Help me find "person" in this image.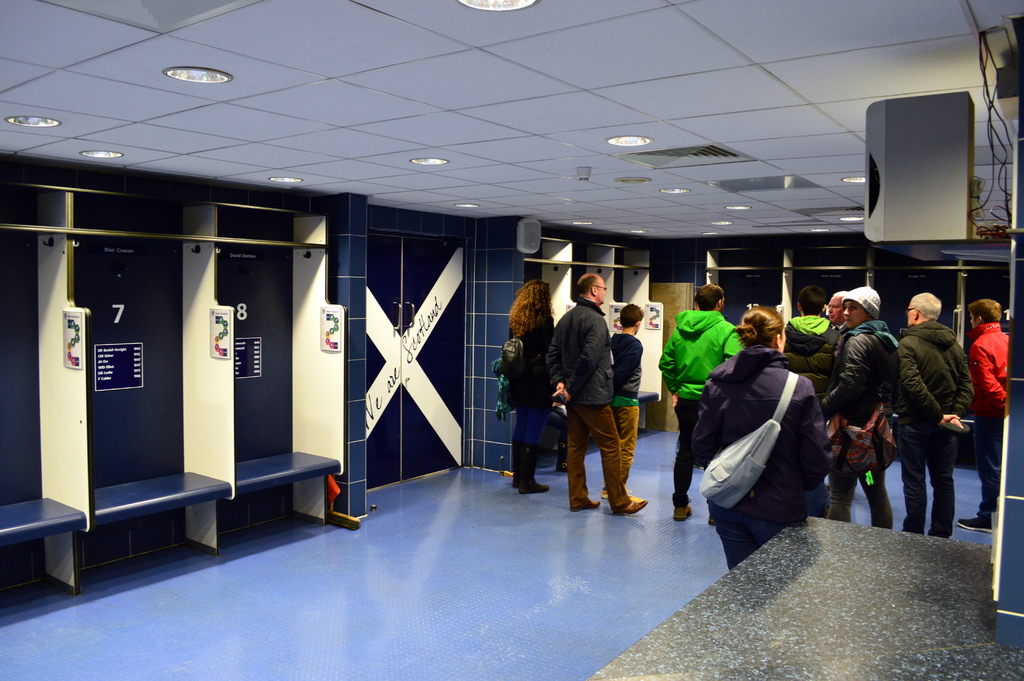
Found it: {"x1": 555, "y1": 274, "x2": 650, "y2": 511}.
